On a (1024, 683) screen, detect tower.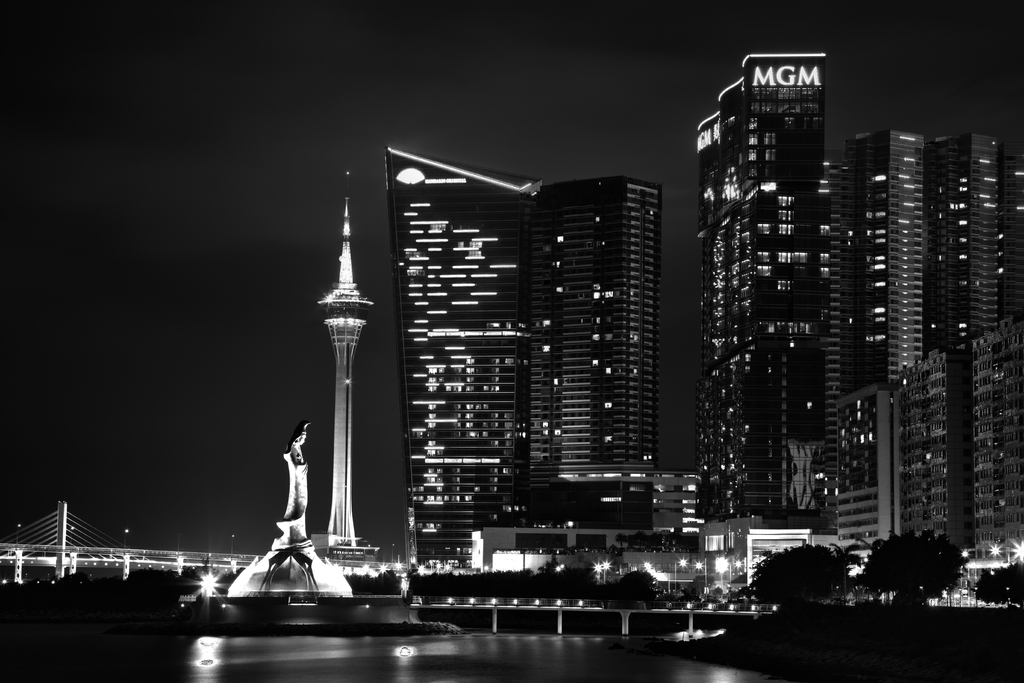
locate(692, 49, 830, 538).
